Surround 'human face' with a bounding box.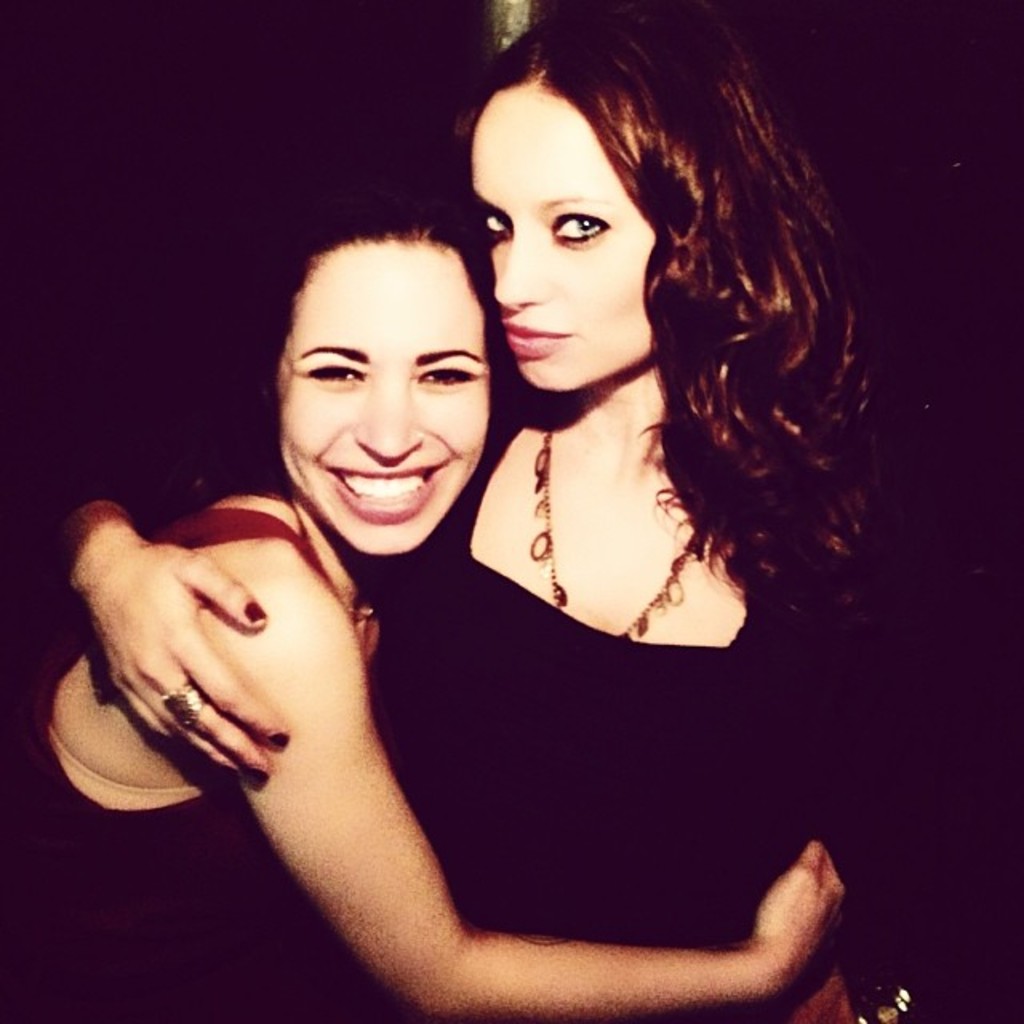
274:243:501:570.
